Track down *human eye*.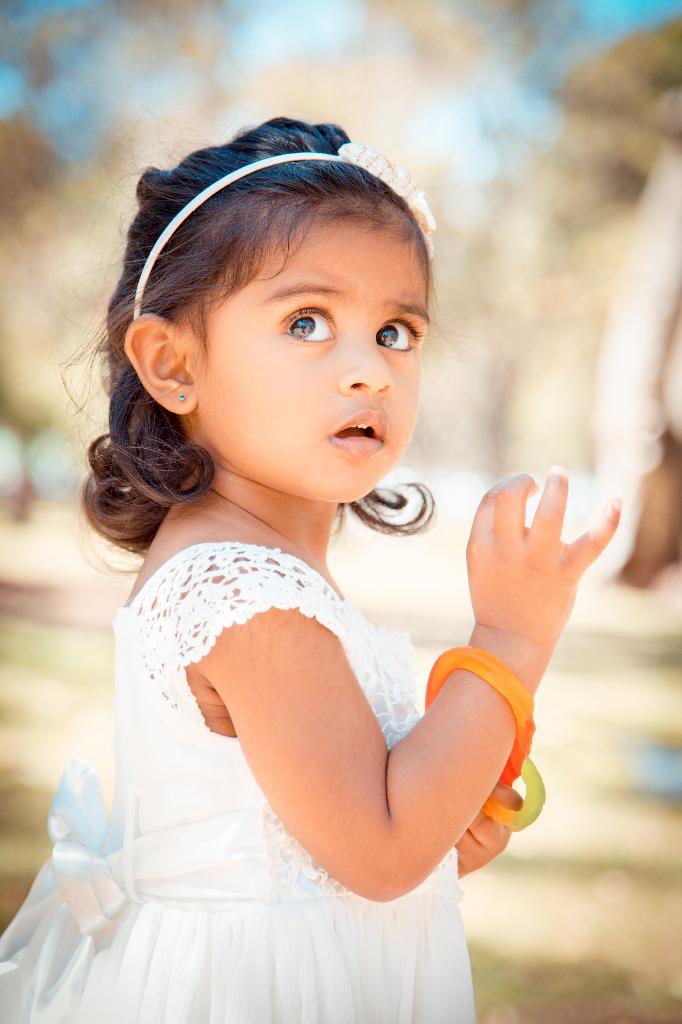
Tracked to l=374, t=317, r=421, b=359.
